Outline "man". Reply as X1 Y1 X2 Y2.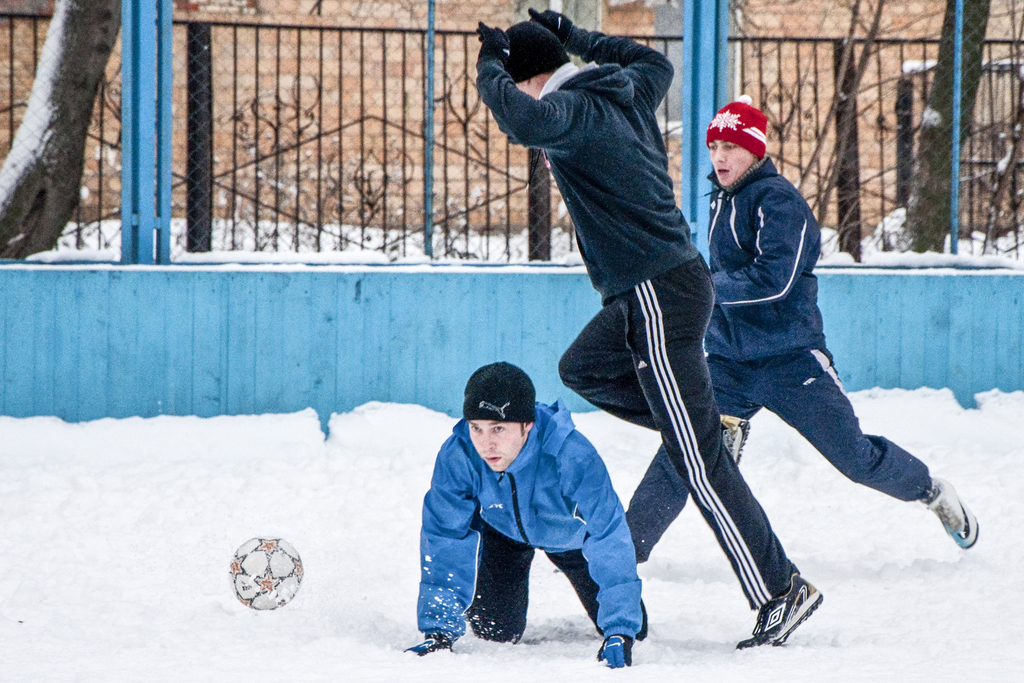
469 3 828 650.
